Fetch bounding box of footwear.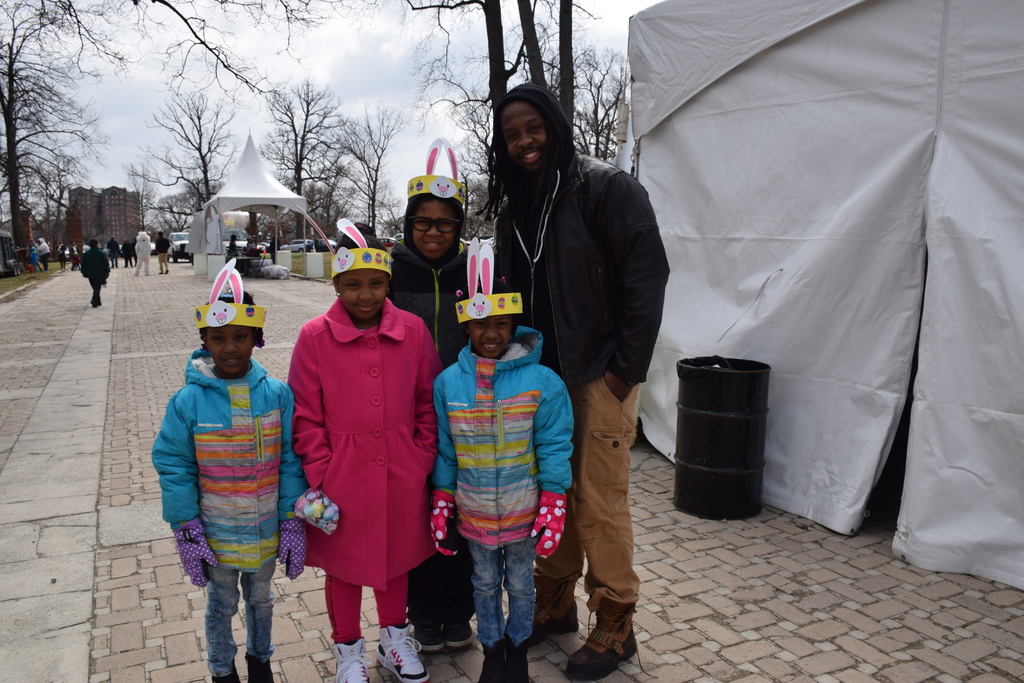
Bbox: <region>446, 623, 472, 649</region>.
